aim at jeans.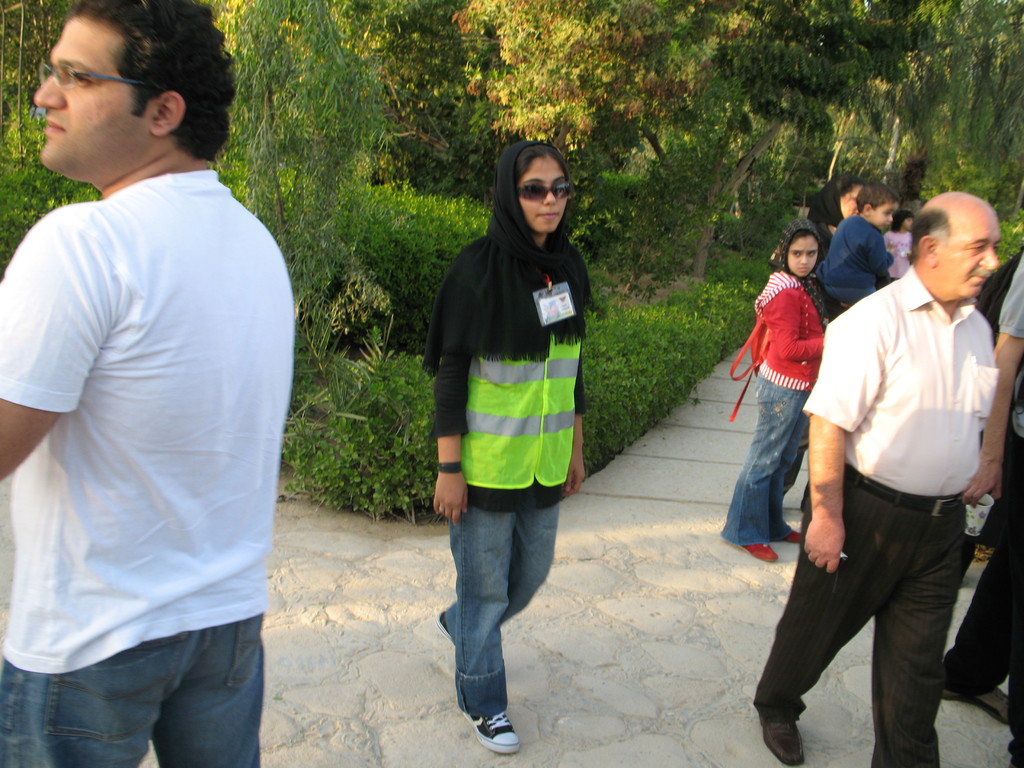
Aimed at (0,620,264,767).
